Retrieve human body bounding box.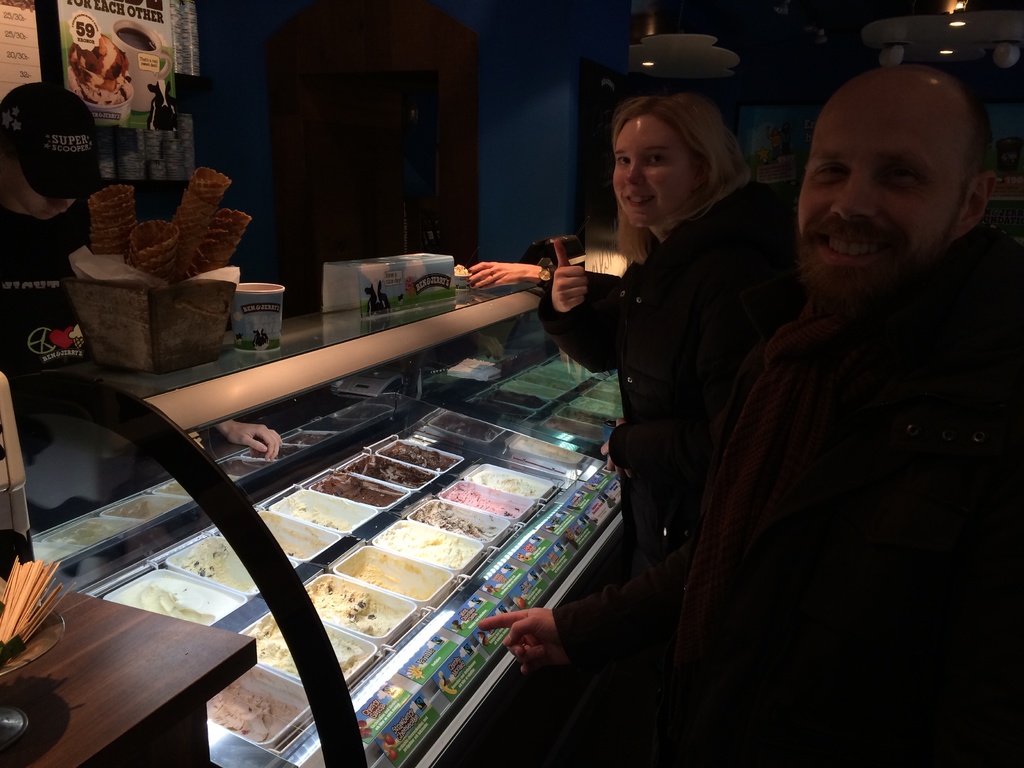
Bounding box: (534, 86, 801, 577).
